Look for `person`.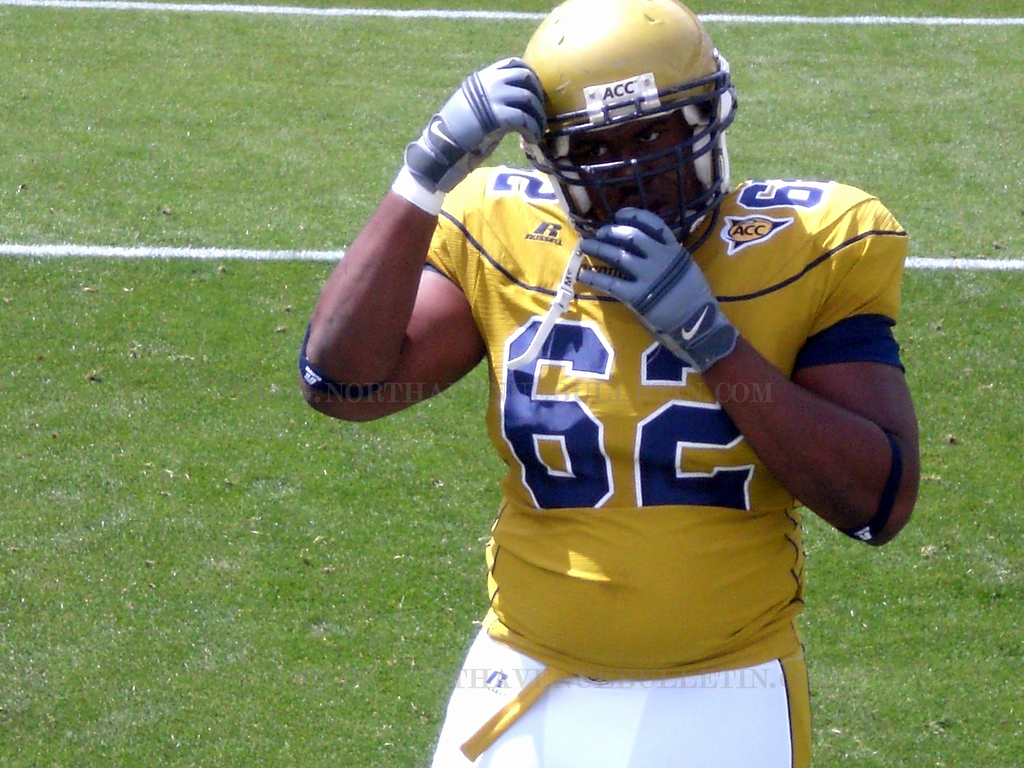
Found: pyautogui.locateOnScreen(300, 0, 919, 764).
